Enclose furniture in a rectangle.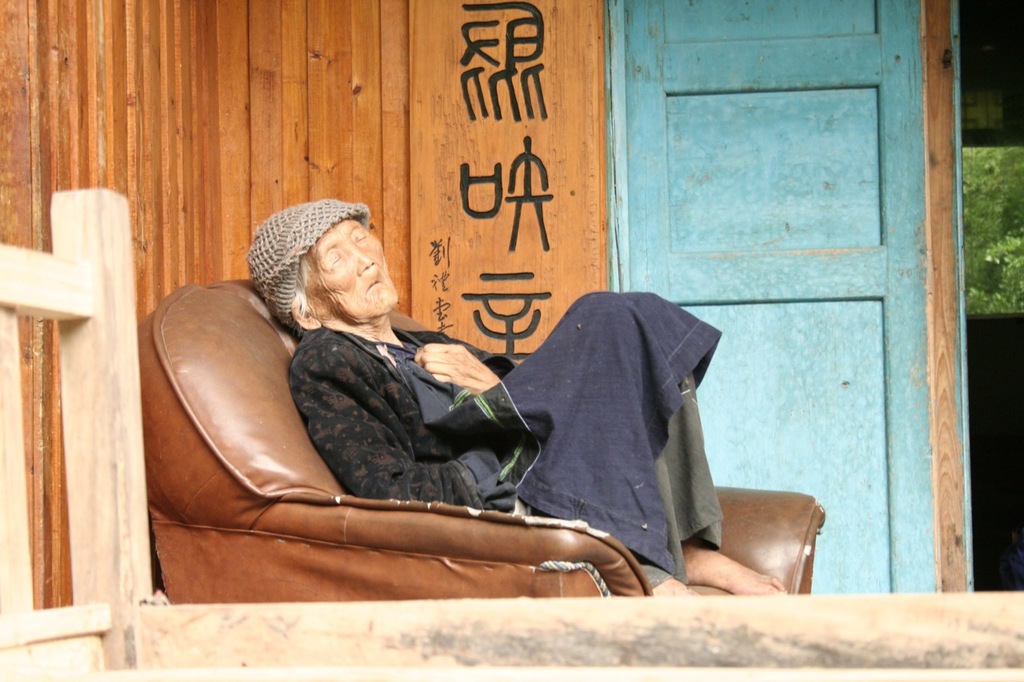
pyautogui.locateOnScreen(0, 186, 1023, 681).
